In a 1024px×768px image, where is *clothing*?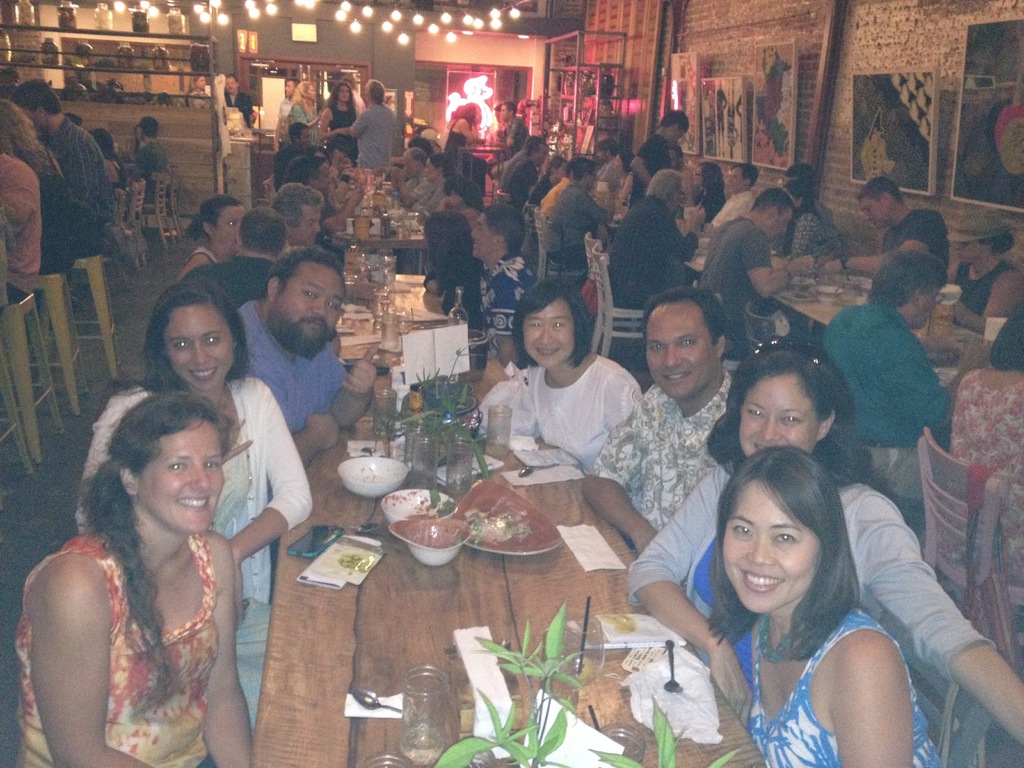
{"x1": 528, "y1": 352, "x2": 642, "y2": 467}.
